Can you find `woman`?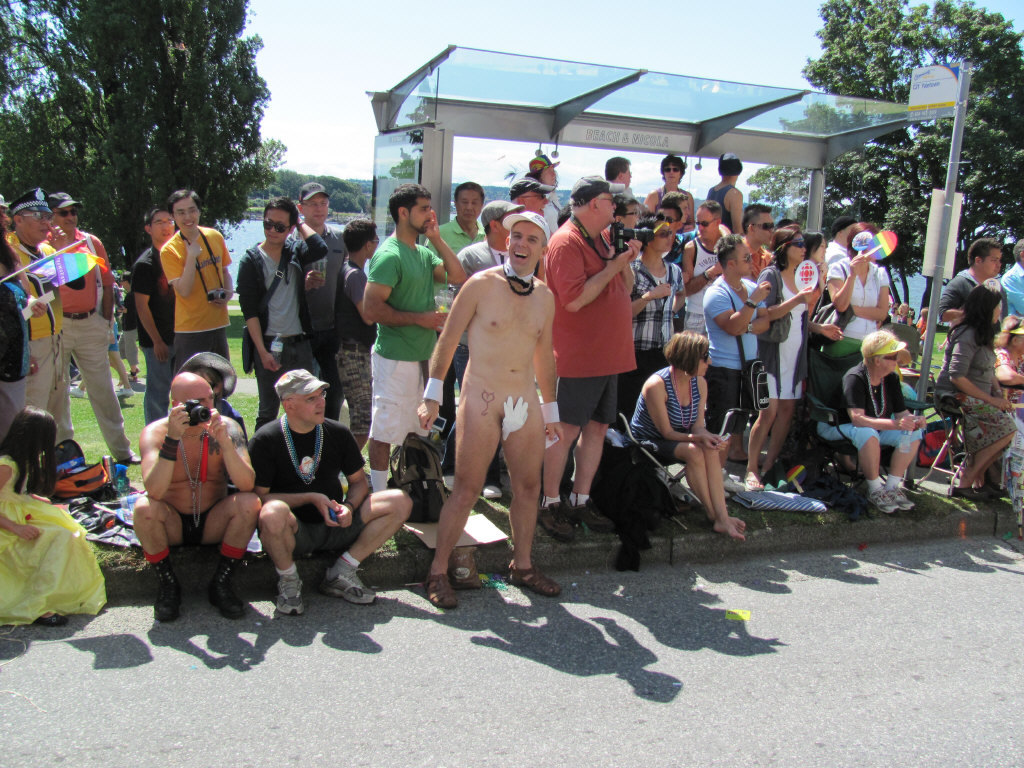
Yes, bounding box: Rect(803, 230, 831, 320).
